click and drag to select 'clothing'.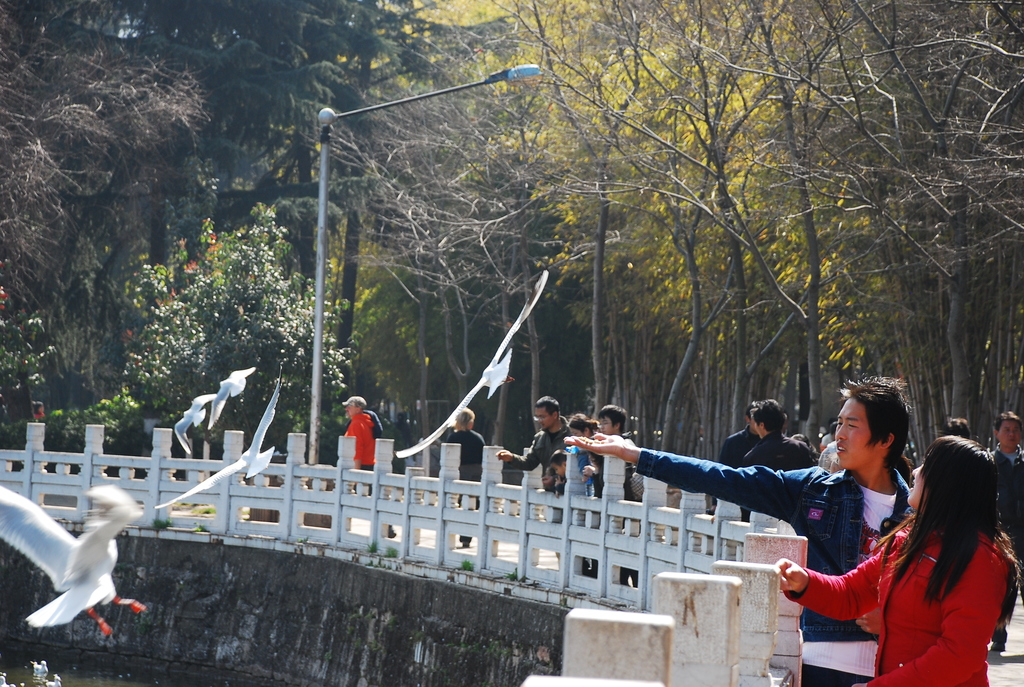
Selection: (x1=440, y1=429, x2=488, y2=544).
